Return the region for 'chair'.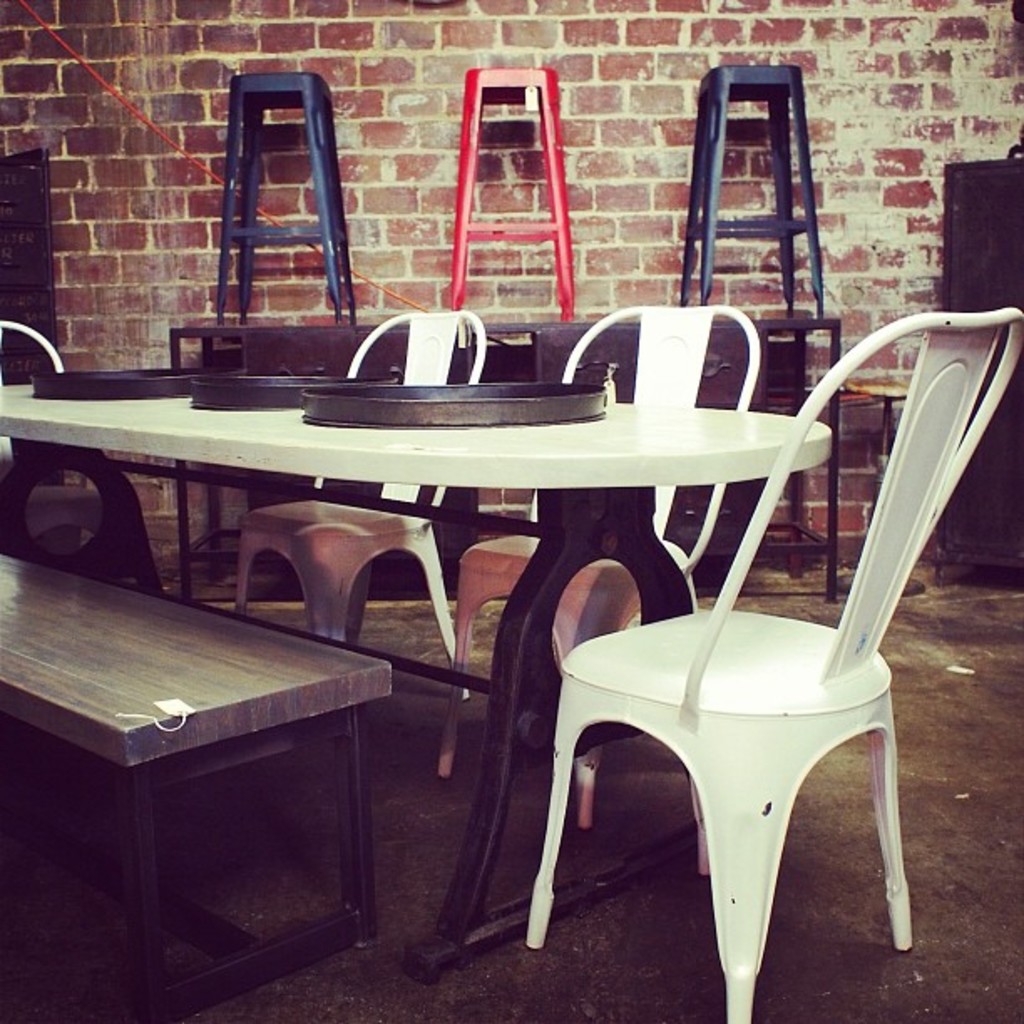
(231,315,494,698).
